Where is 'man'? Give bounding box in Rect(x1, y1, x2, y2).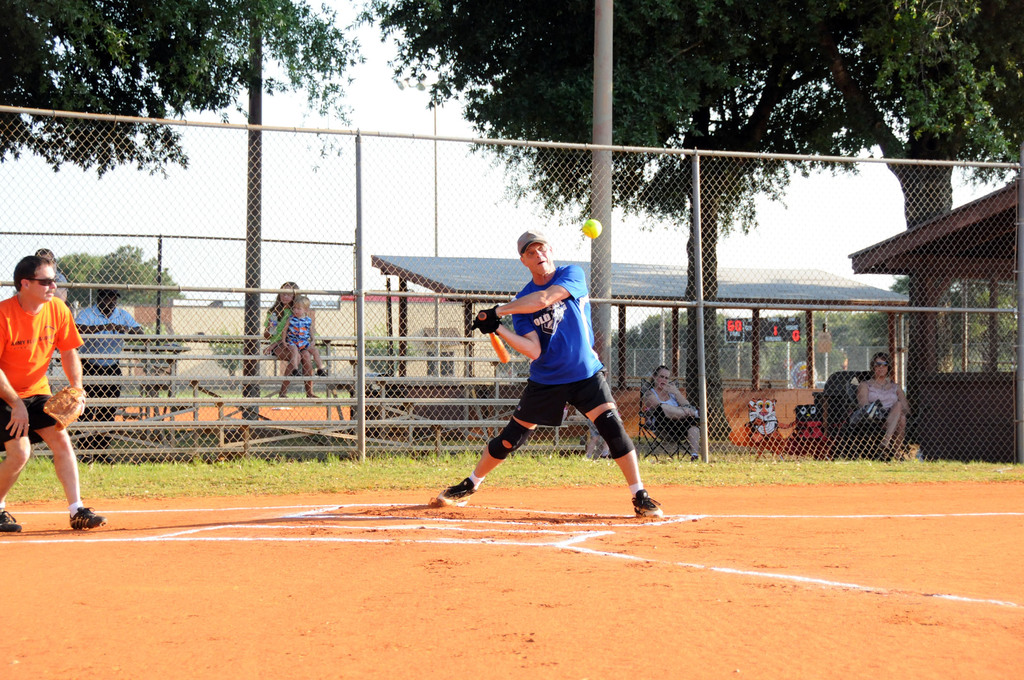
Rect(1, 248, 91, 528).
